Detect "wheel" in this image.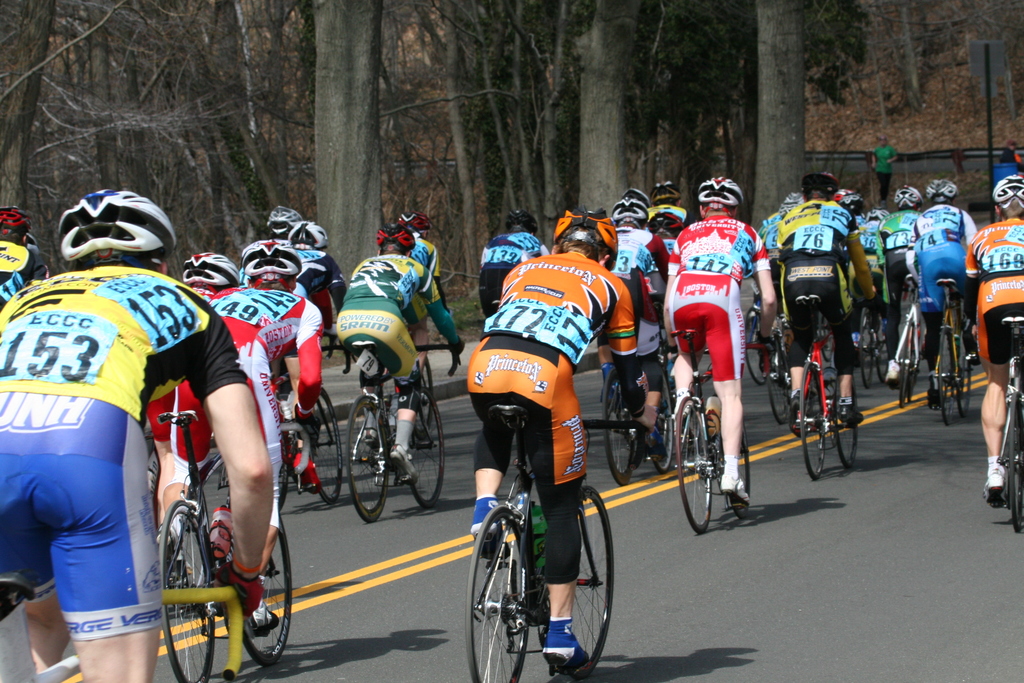
Detection: select_region(650, 368, 680, 468).
